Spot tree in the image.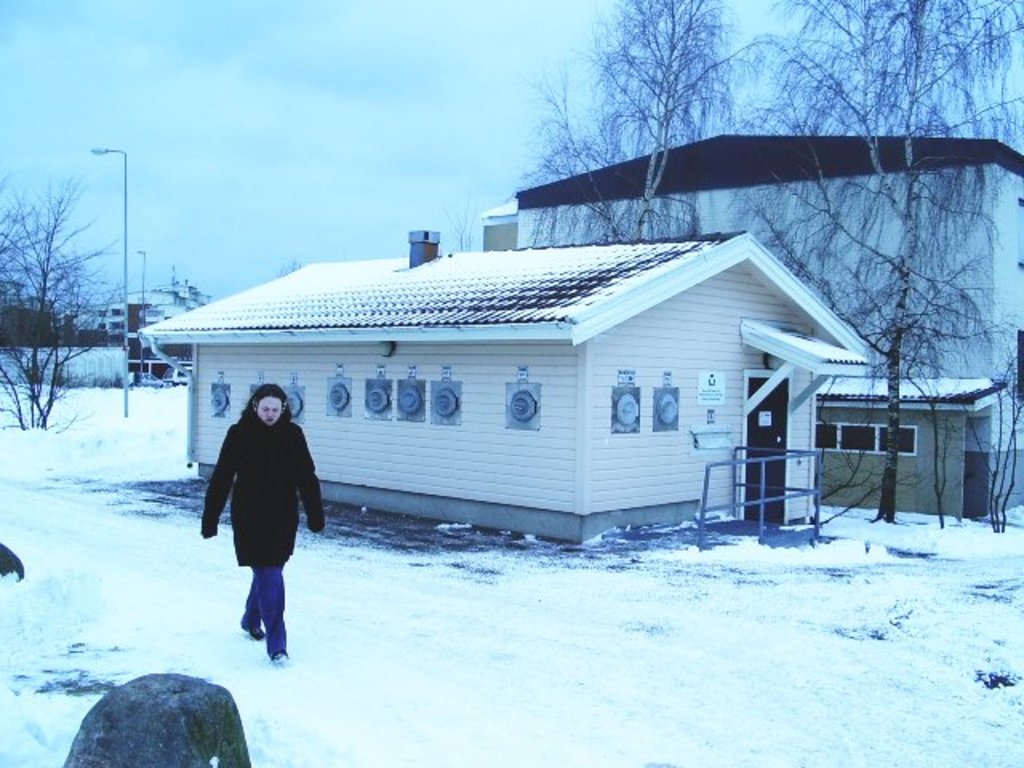
tree found at Rect(5, 130, 134, 446).
